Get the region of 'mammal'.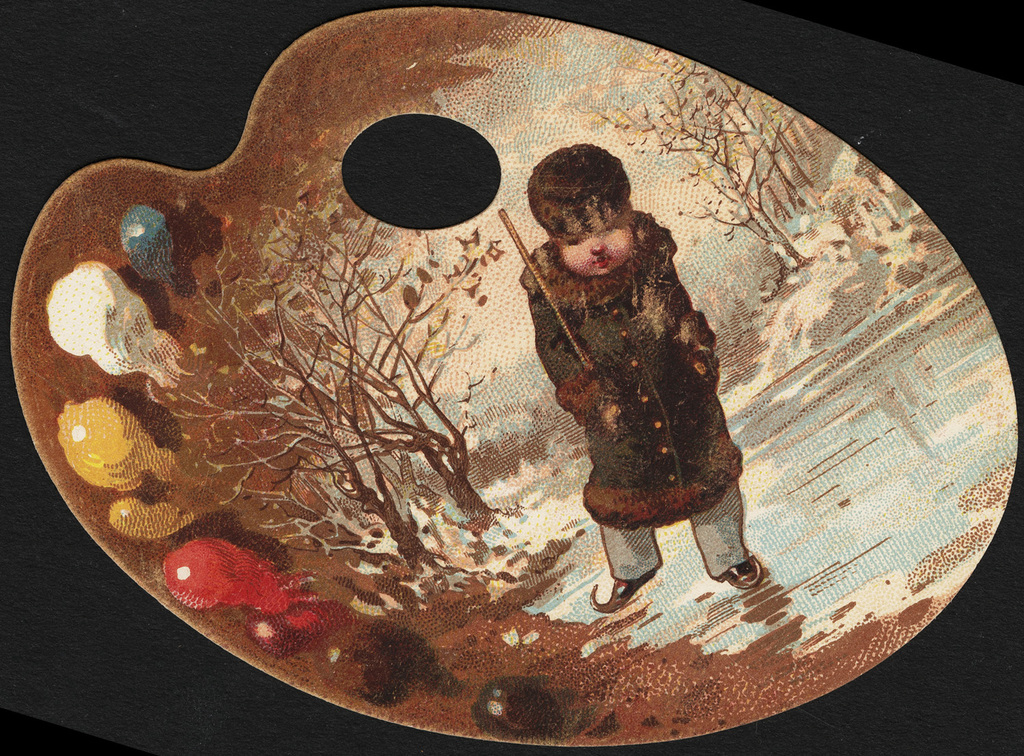
locate(512, 169, 764, 568).
